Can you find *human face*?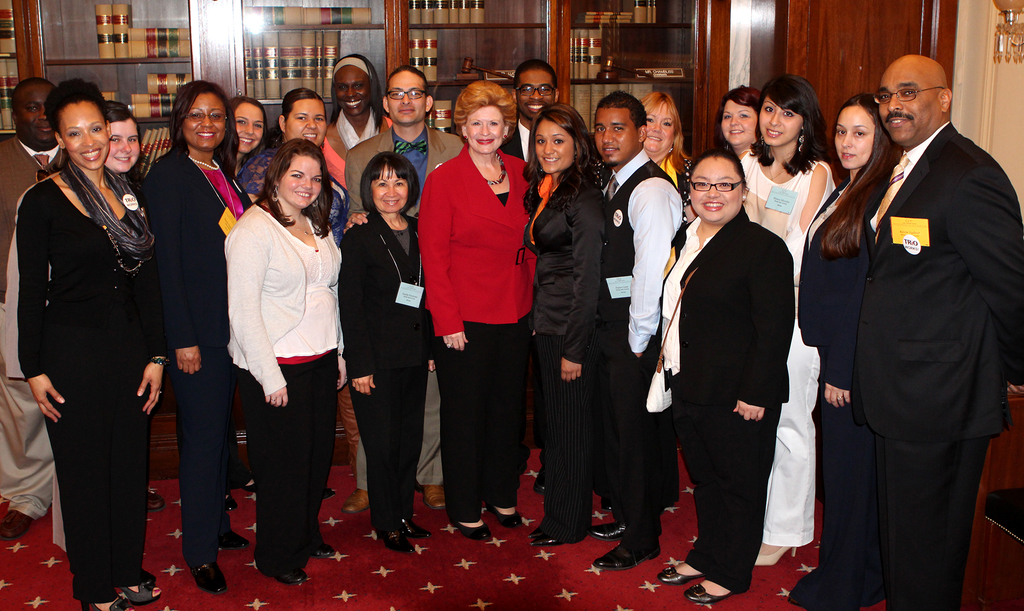
Yes, bounding box: bbox(691, 155, 743, 223).
